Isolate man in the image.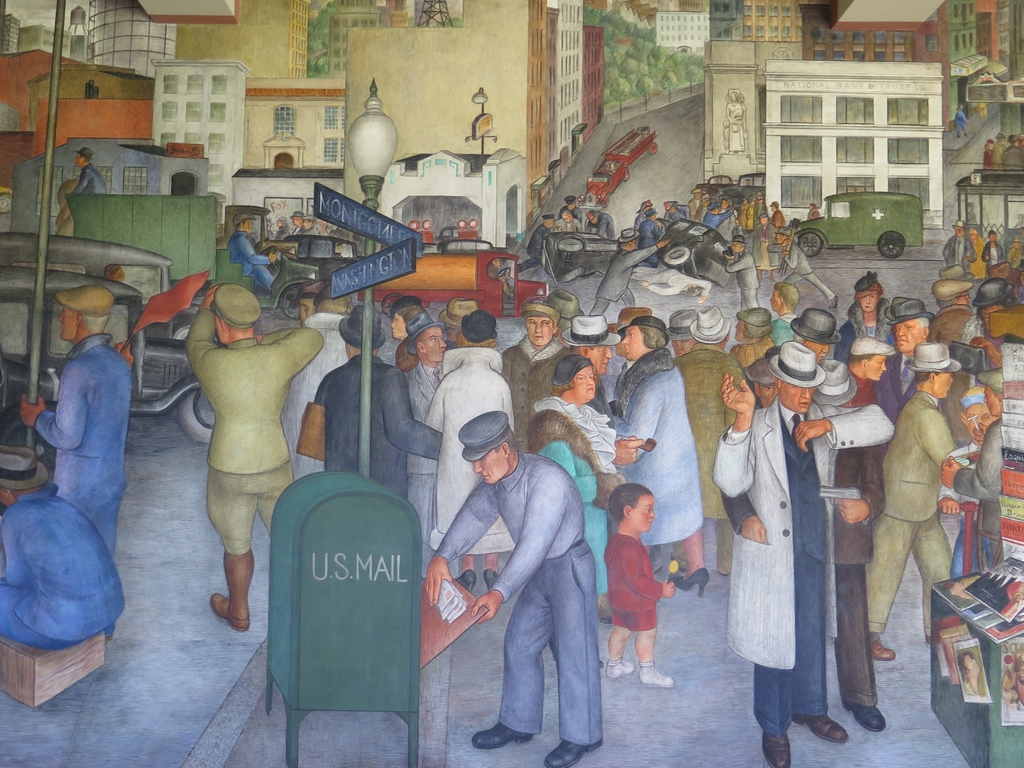
Isolated region: 317, 302, 446, 504.
